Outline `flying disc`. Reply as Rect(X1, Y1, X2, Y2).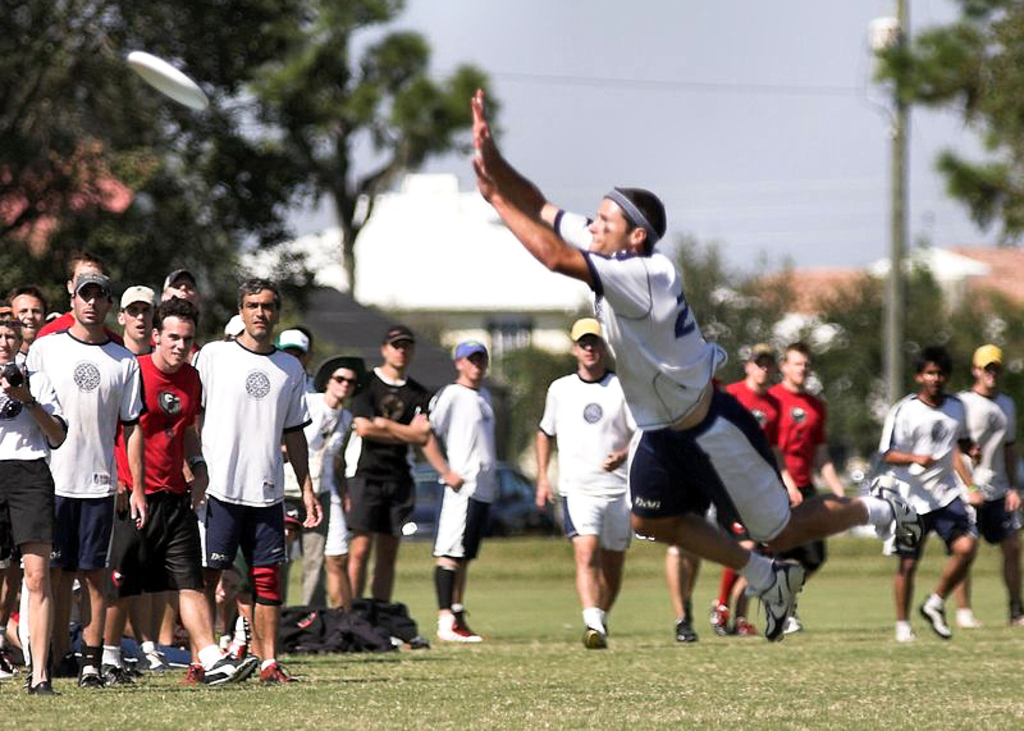
Rect(127, 50, 207, 110).
